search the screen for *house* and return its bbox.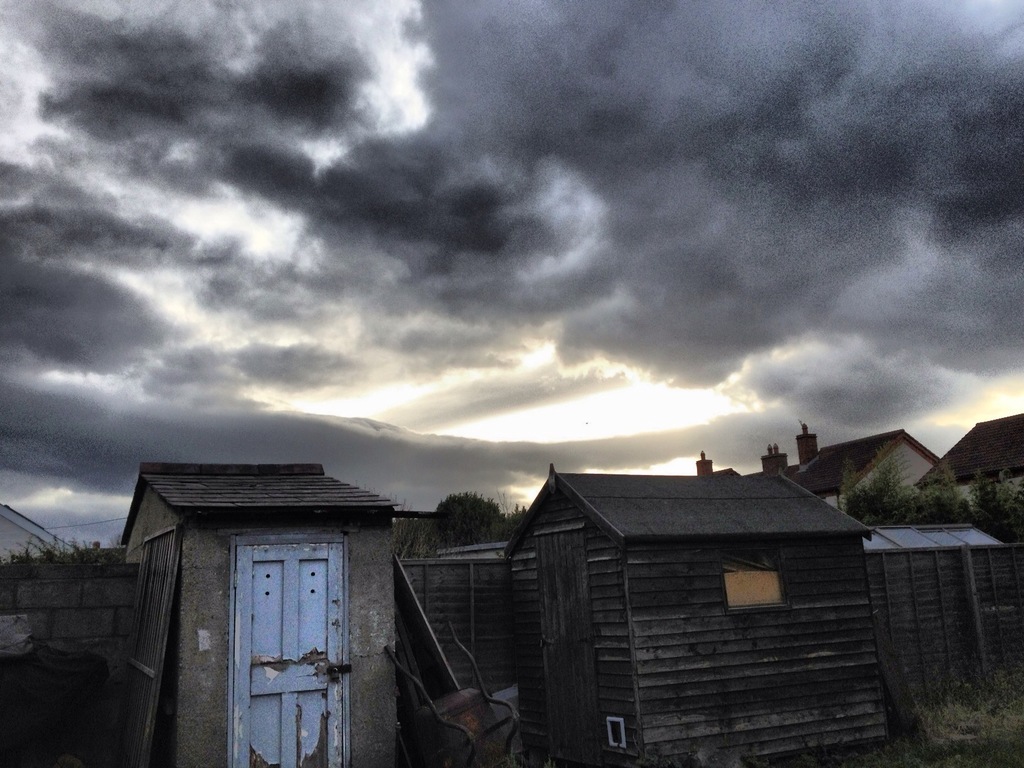
Found: {"left": 913, "top": 416, "right": 1023, "bottom": 502}.
